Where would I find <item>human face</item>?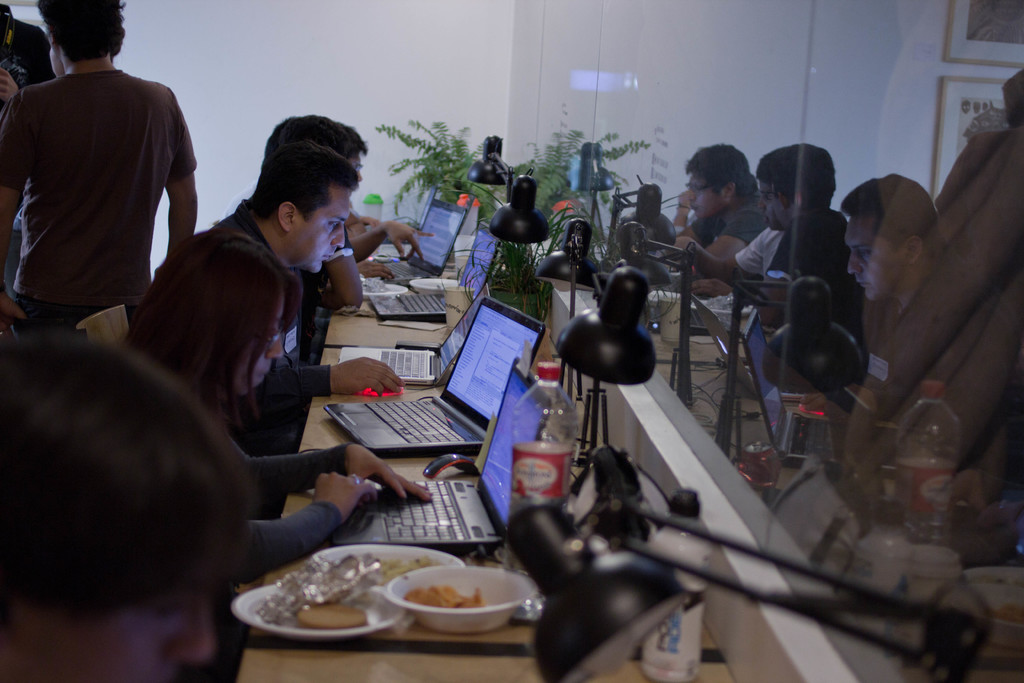
At x1=753 y1=181 x2=783 y2=226.
